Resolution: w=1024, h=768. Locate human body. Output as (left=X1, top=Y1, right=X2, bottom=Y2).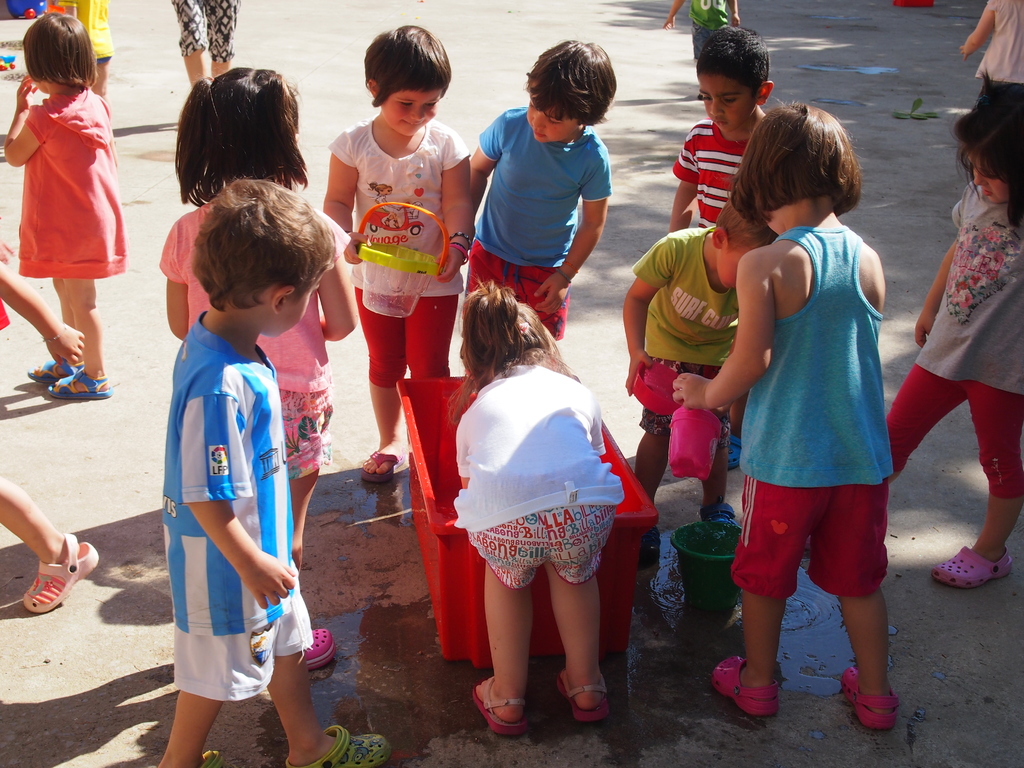
(left=320, top=111, right=472, bottom=481).
